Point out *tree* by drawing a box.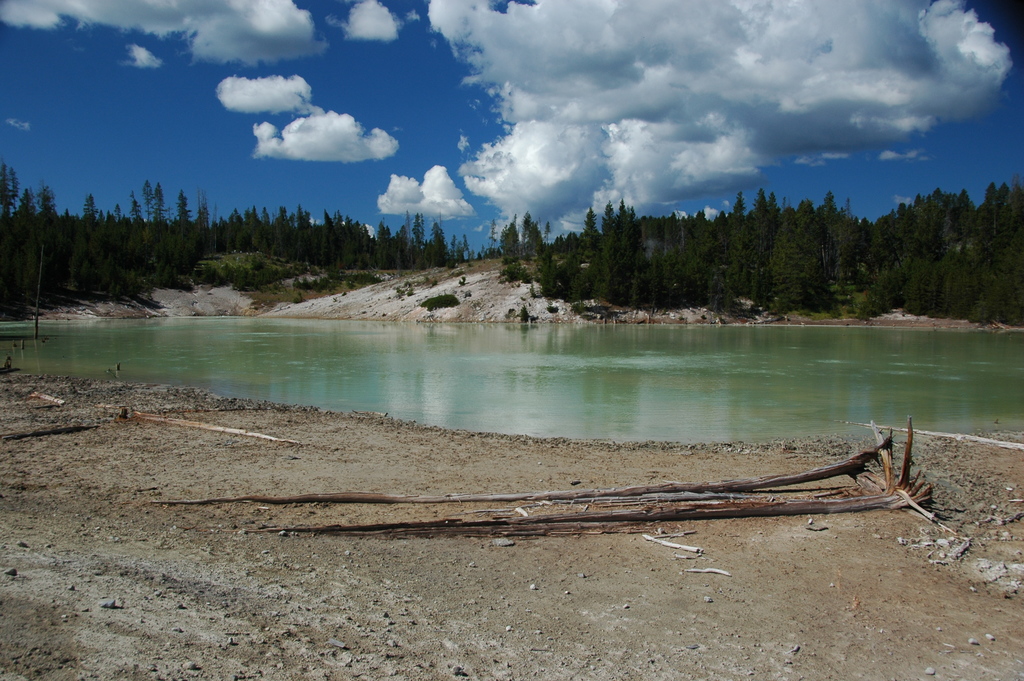
x1=170, y1=191, x2=223, y2=258.
